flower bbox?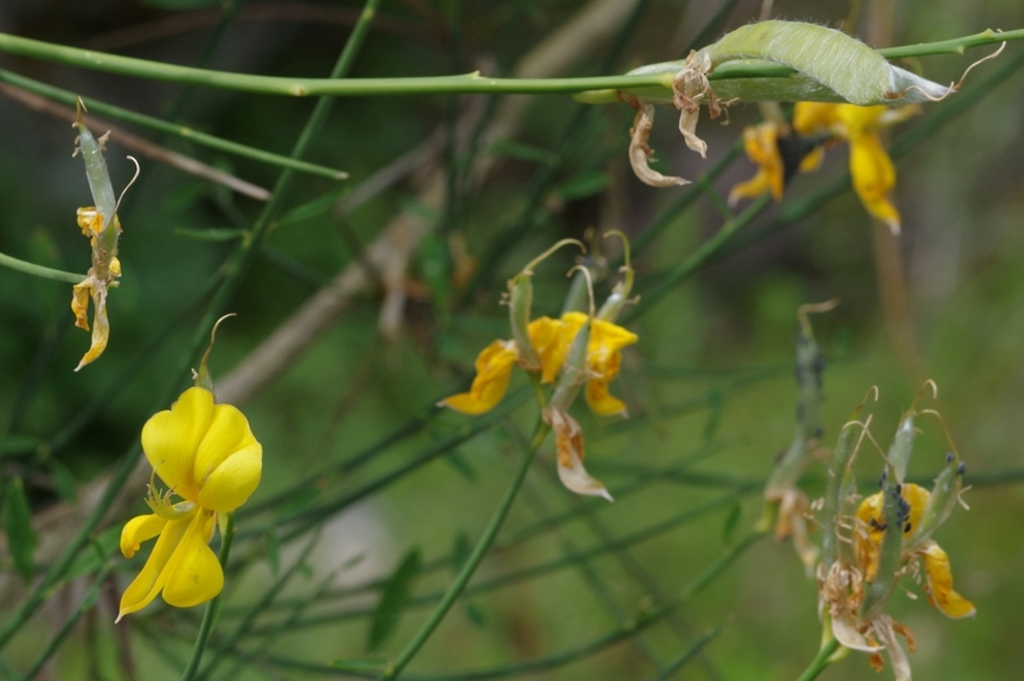
BBox(817, 378, 983, 680)
